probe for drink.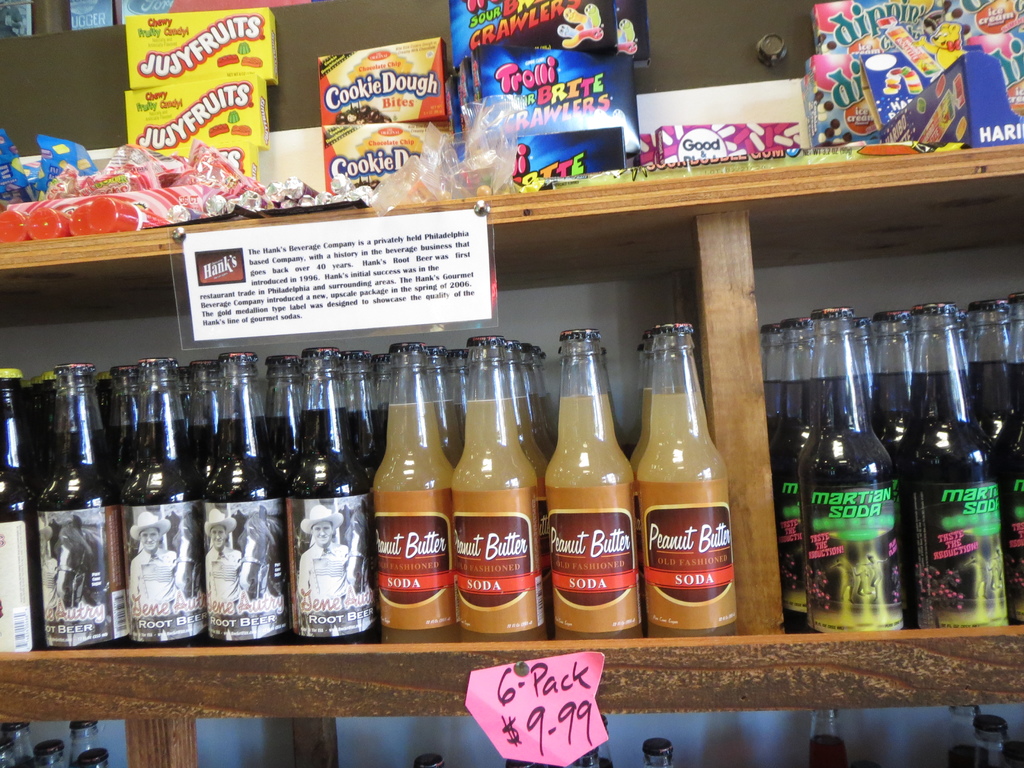
Probe result: (542, 330, 634, 638).
